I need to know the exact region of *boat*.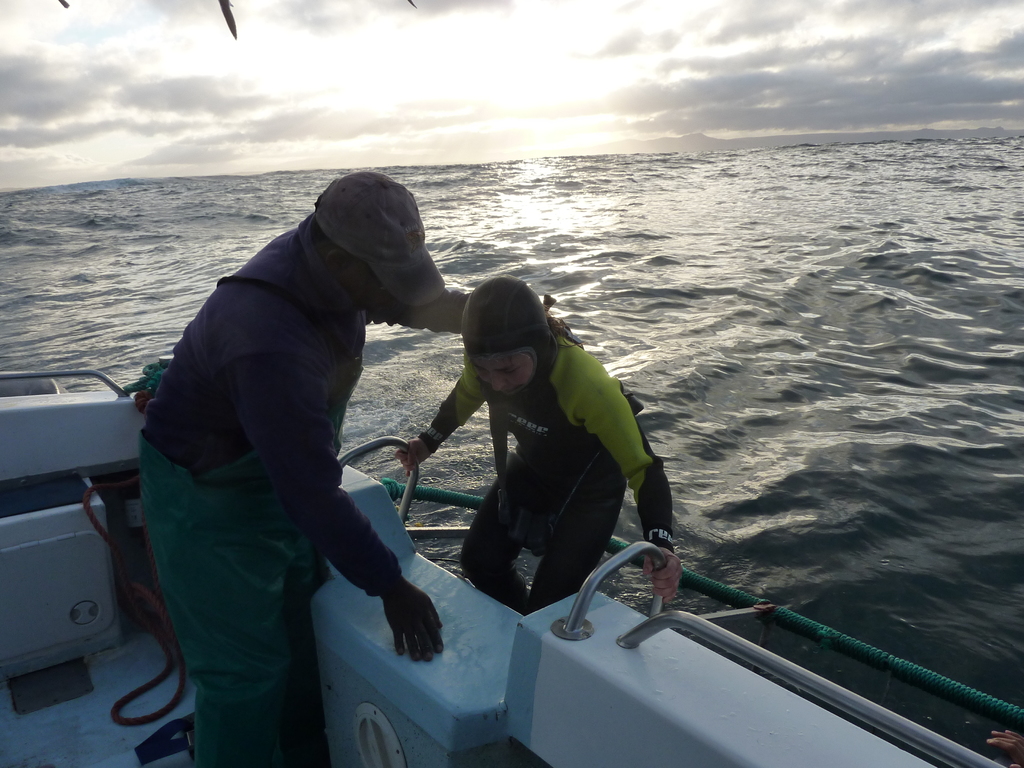
Region: <region>0, 349, 1023, 767</region>.
